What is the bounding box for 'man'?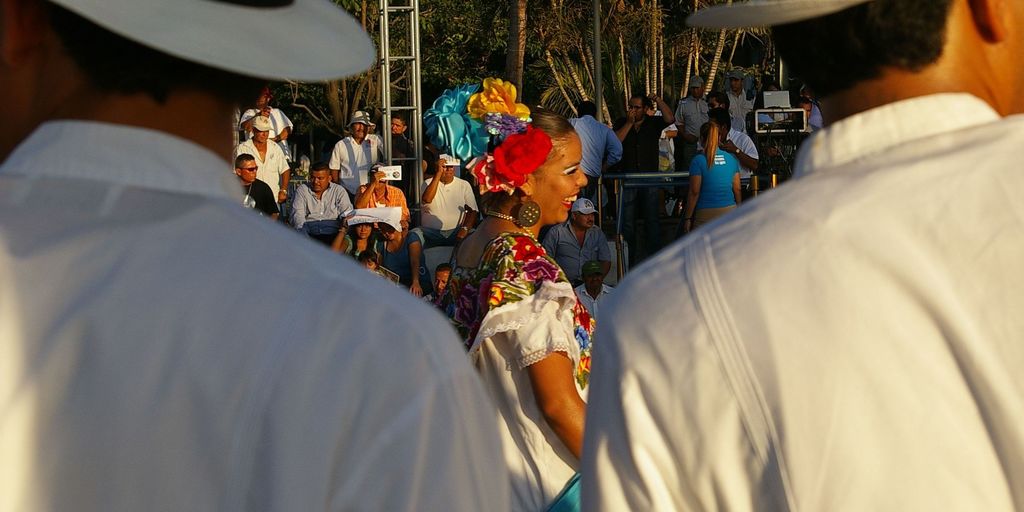
left=578, top=0, right=1023, bottom=511.
